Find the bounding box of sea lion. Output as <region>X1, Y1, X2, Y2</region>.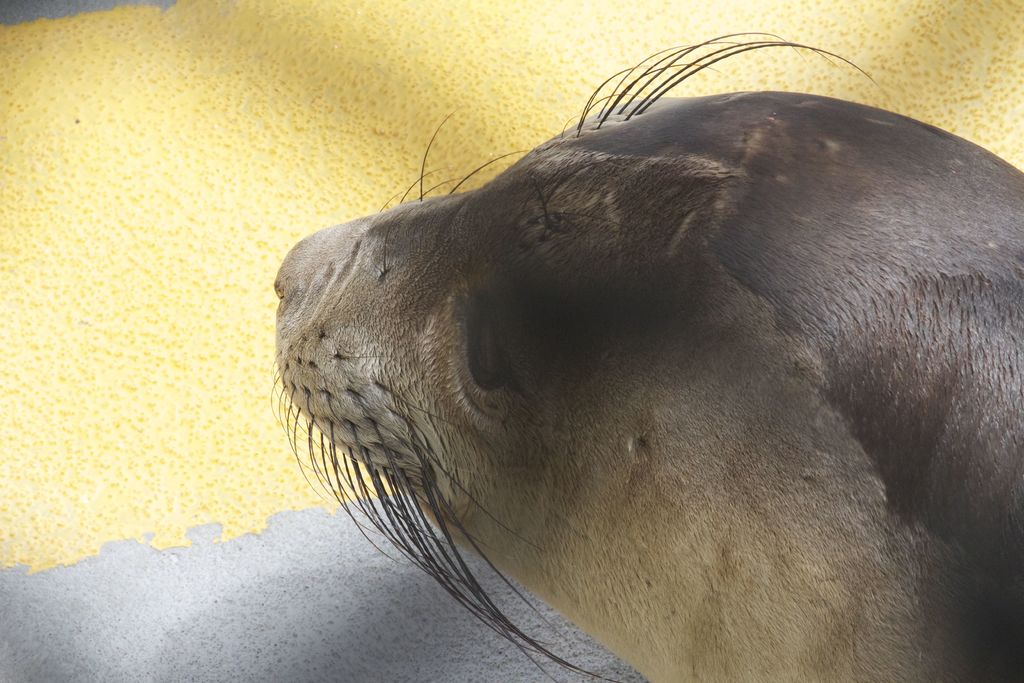
<region>260, 33, 1023, 682</region>.
